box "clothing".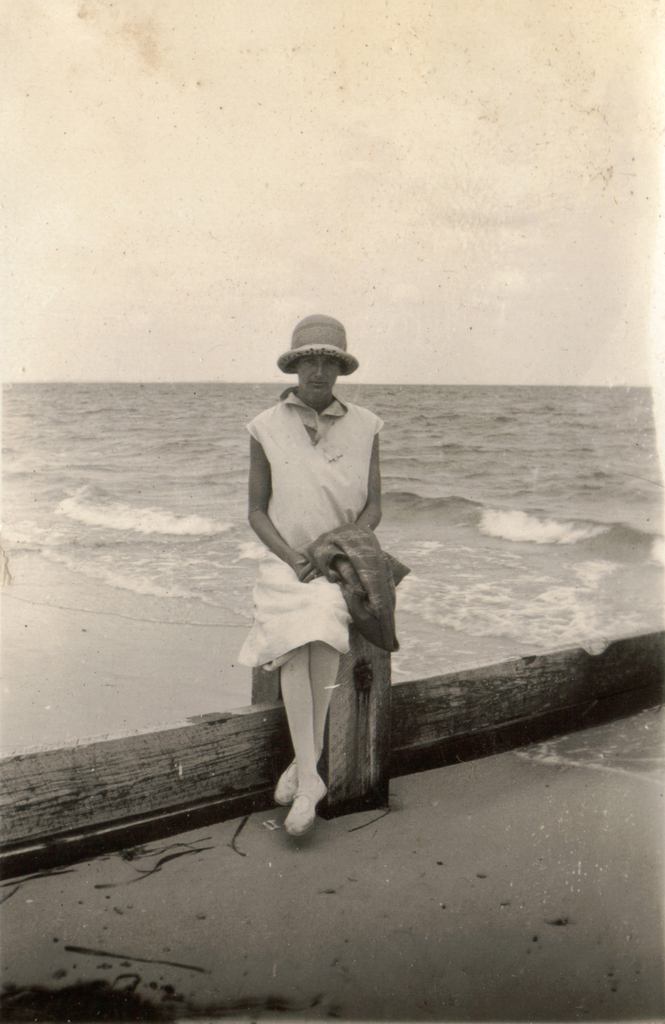
bbox(234, 383, 390, 674).
